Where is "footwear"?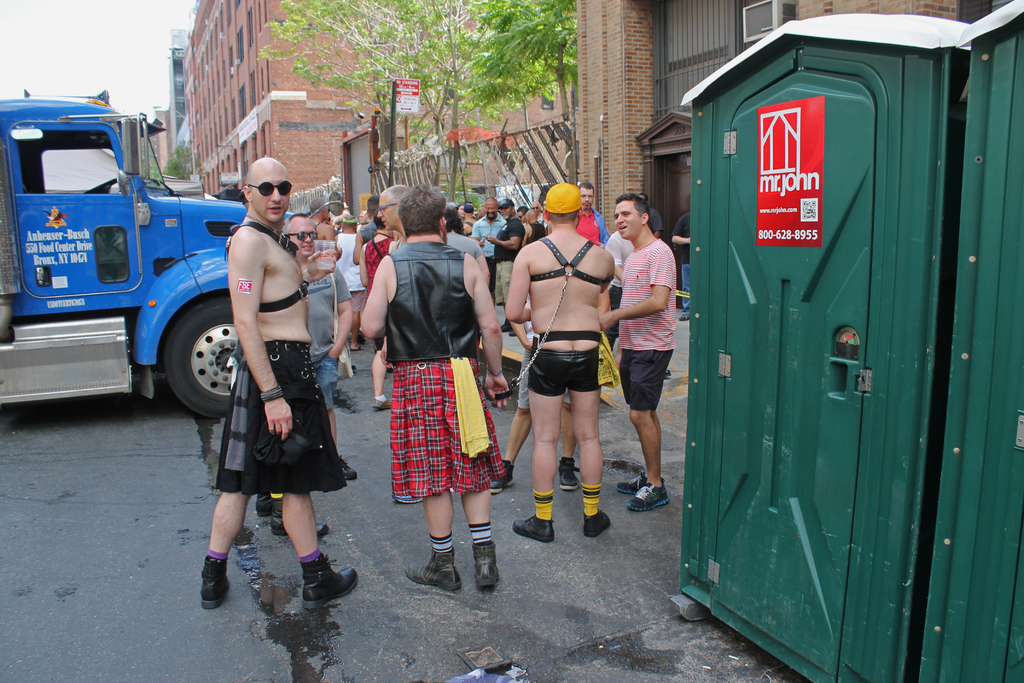
<bbox>476, 541, 497, 584</bbox>.
